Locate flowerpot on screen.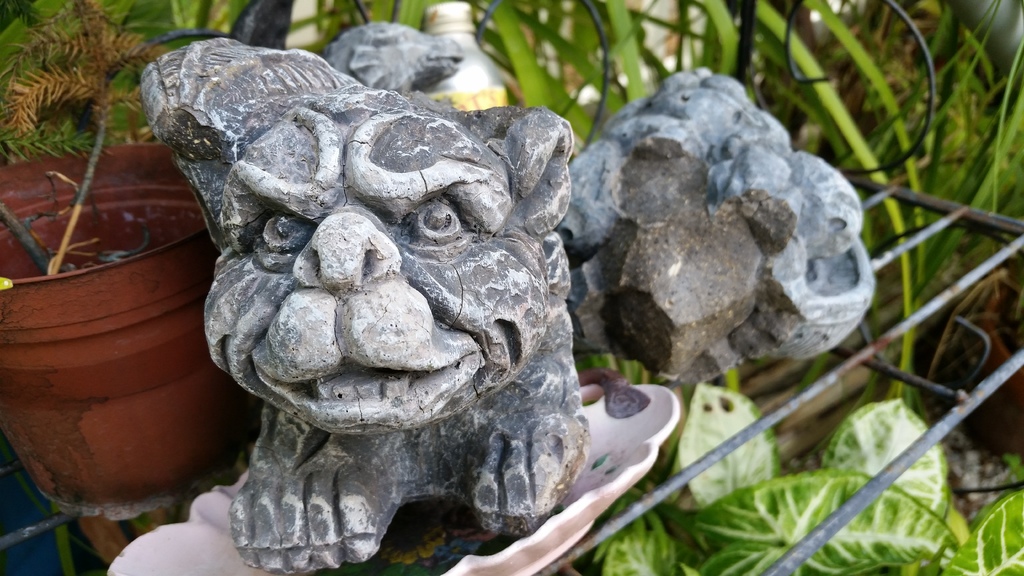
On screen at <region>968, 262, 1023, 449</region>.
